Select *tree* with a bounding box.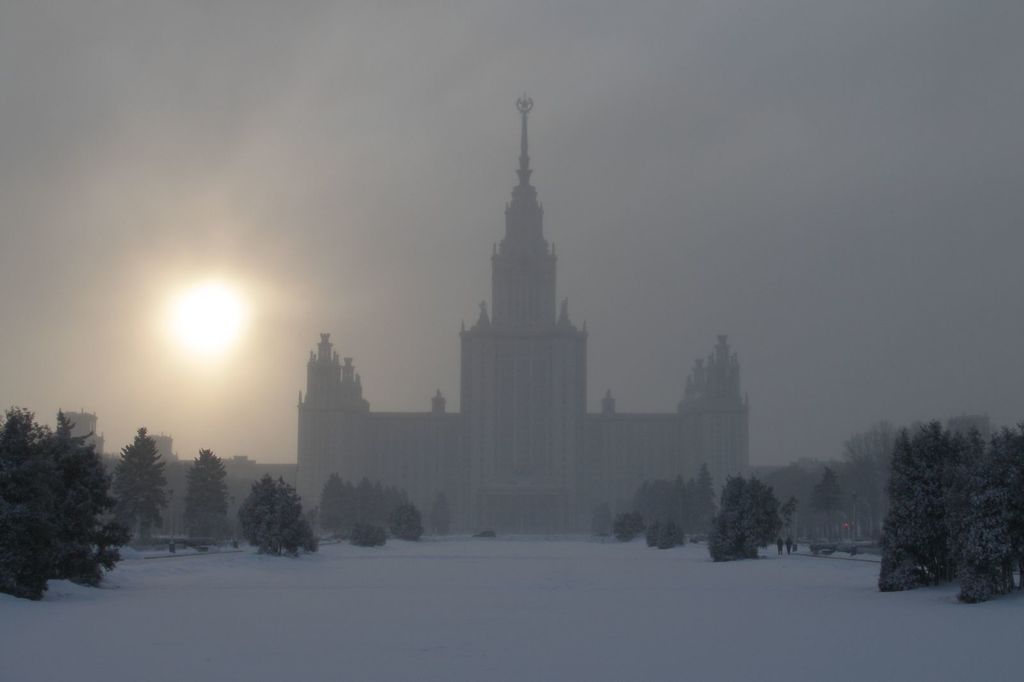
x1=614 y1=514 x2=649 y2=543.
